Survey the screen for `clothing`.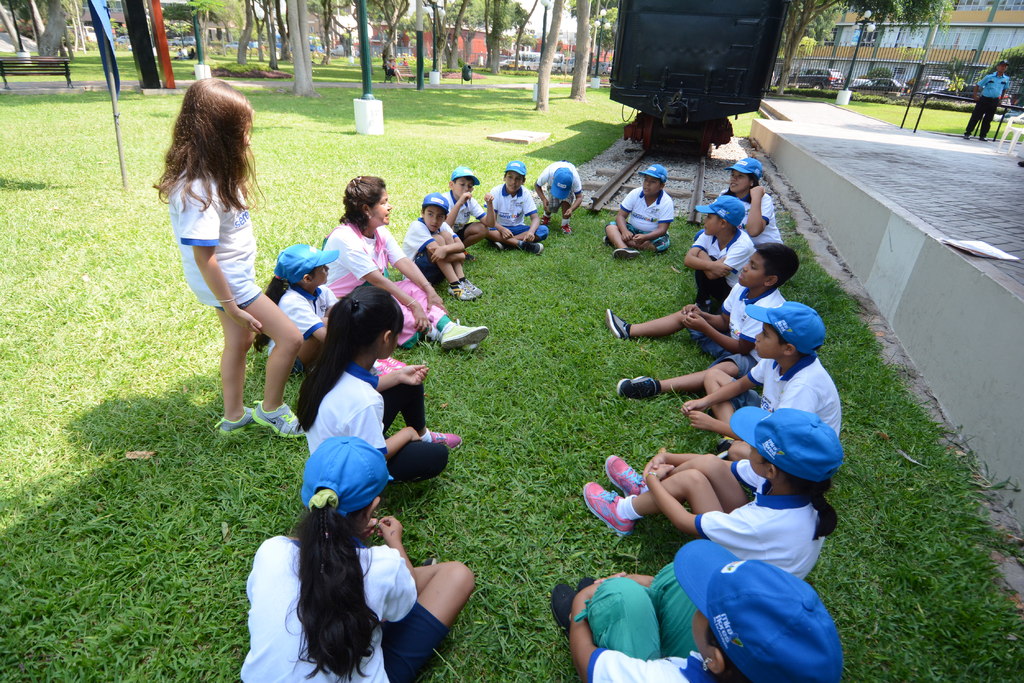
Survey found: (x1=570, y1=560, x2=755, y2=682).
